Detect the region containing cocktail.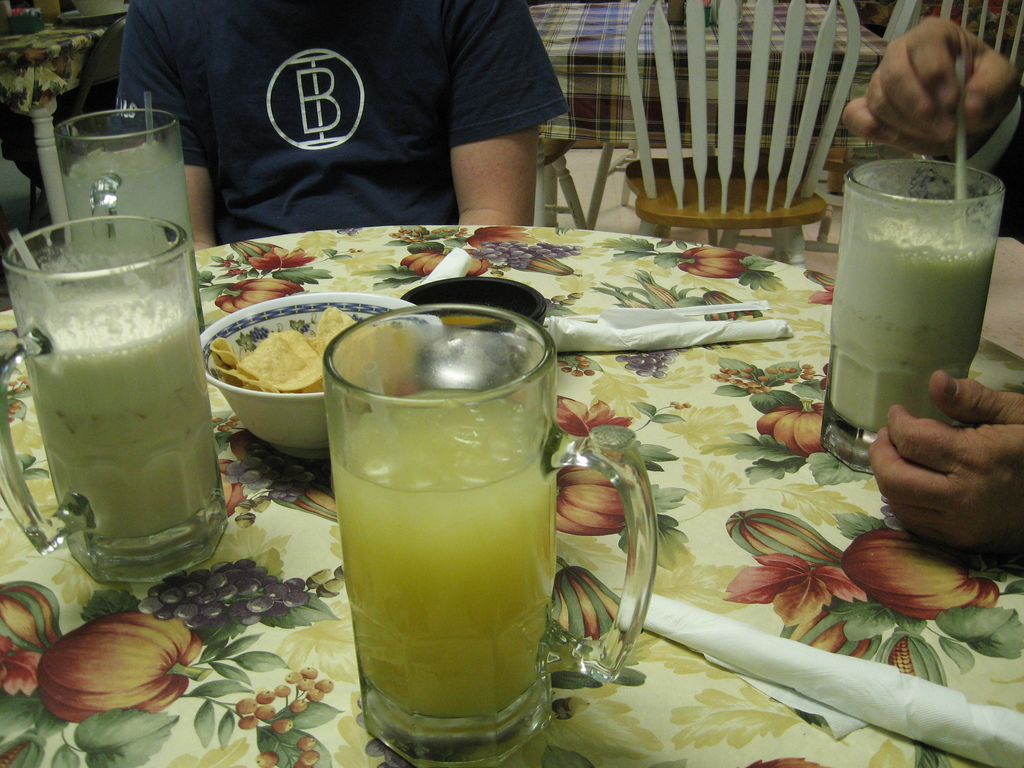
[x1=824, y1=150, x2=1013, y2=465].
